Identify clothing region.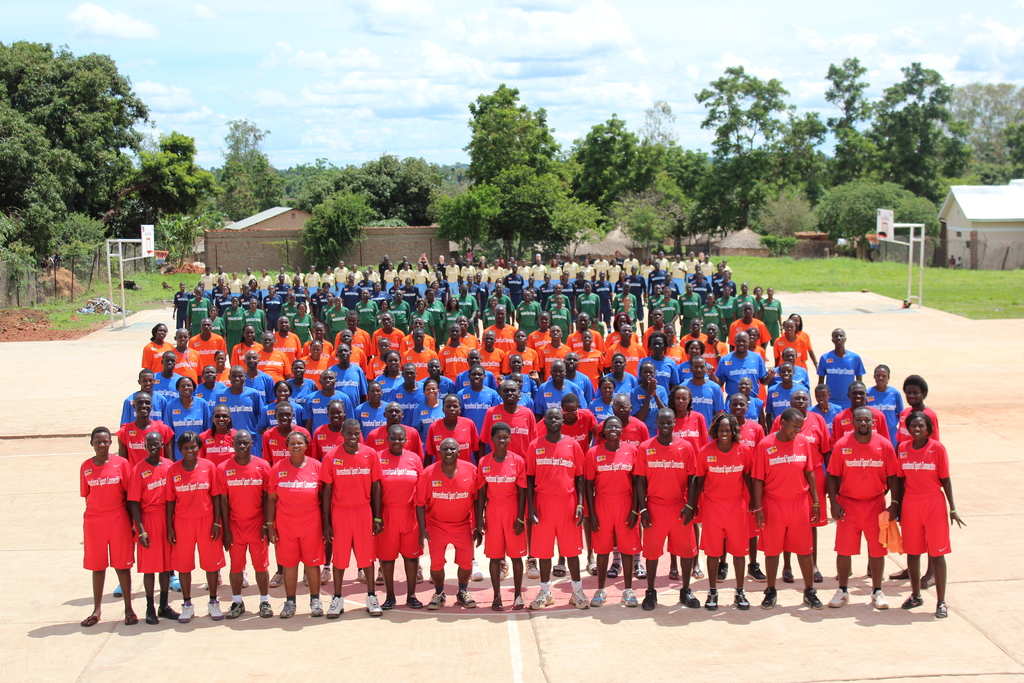
Region: BBox(408, 310, 436, 331).
